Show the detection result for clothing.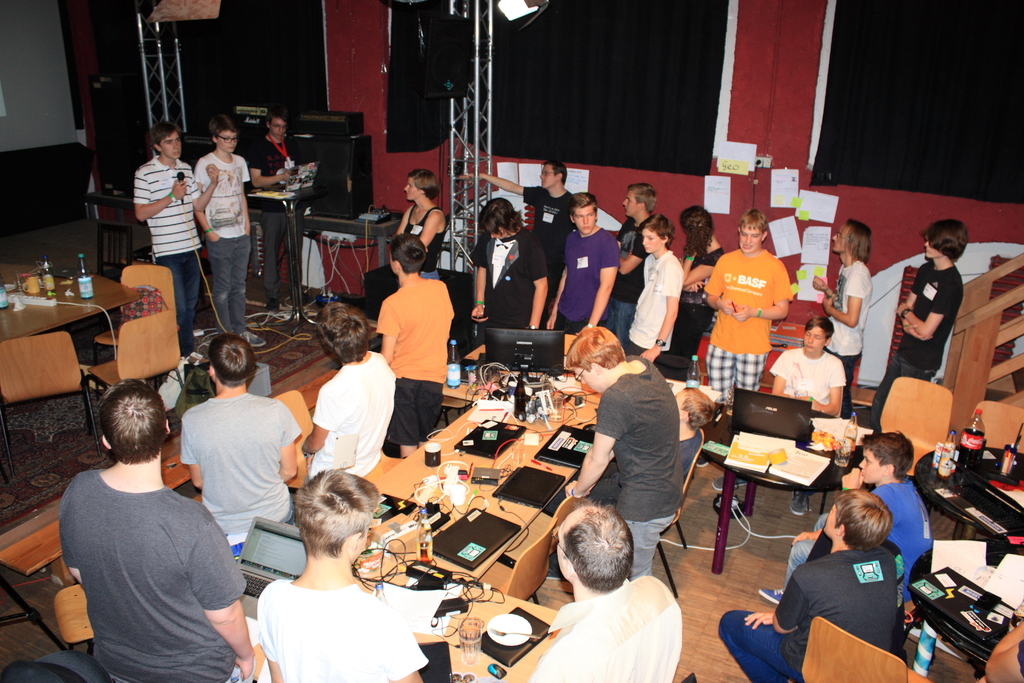
bbox(177, 393, 301, 536).
